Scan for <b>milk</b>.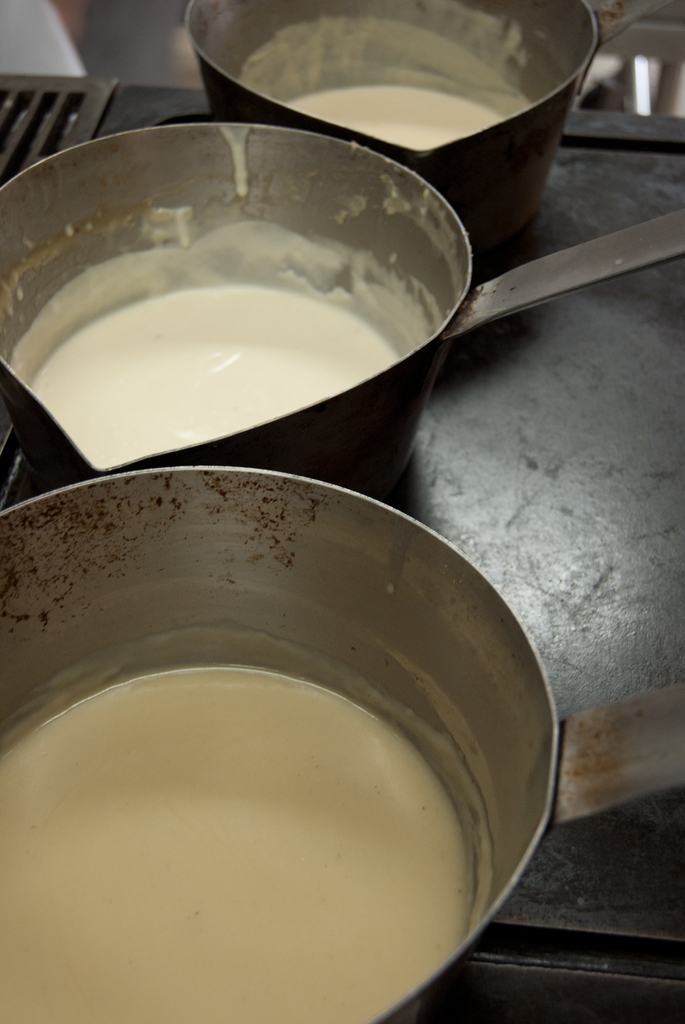
Scan result: <box>0,666,474,1023</box>.
